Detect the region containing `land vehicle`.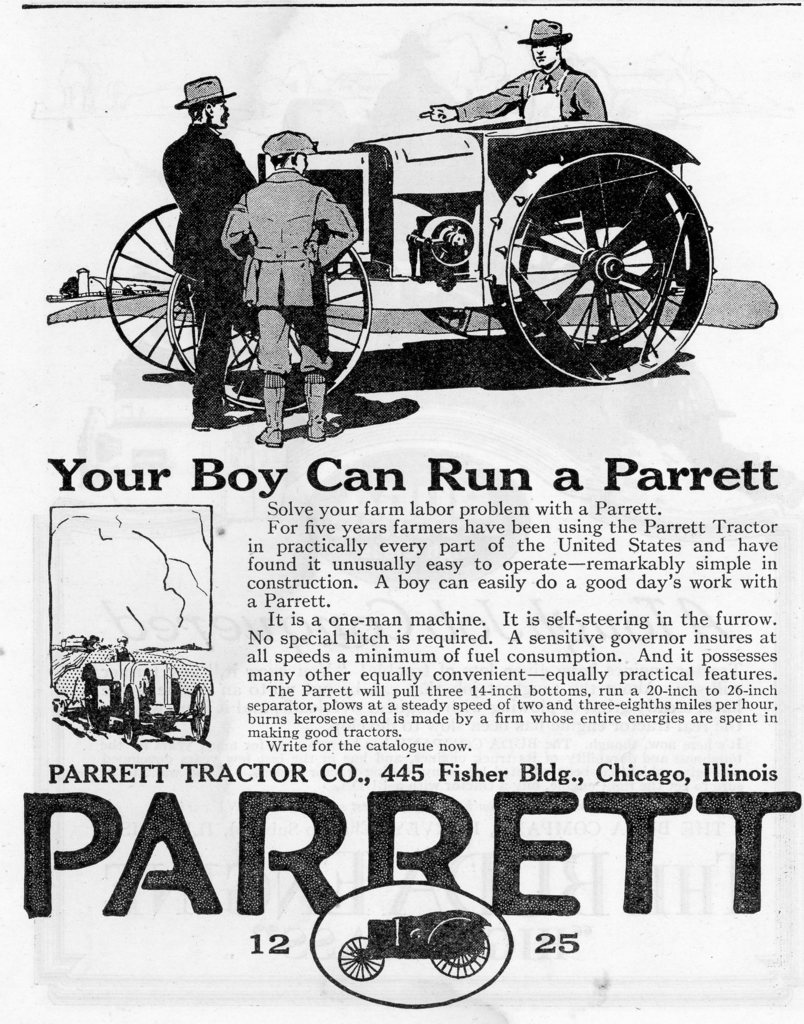
(81,655,216,746).
